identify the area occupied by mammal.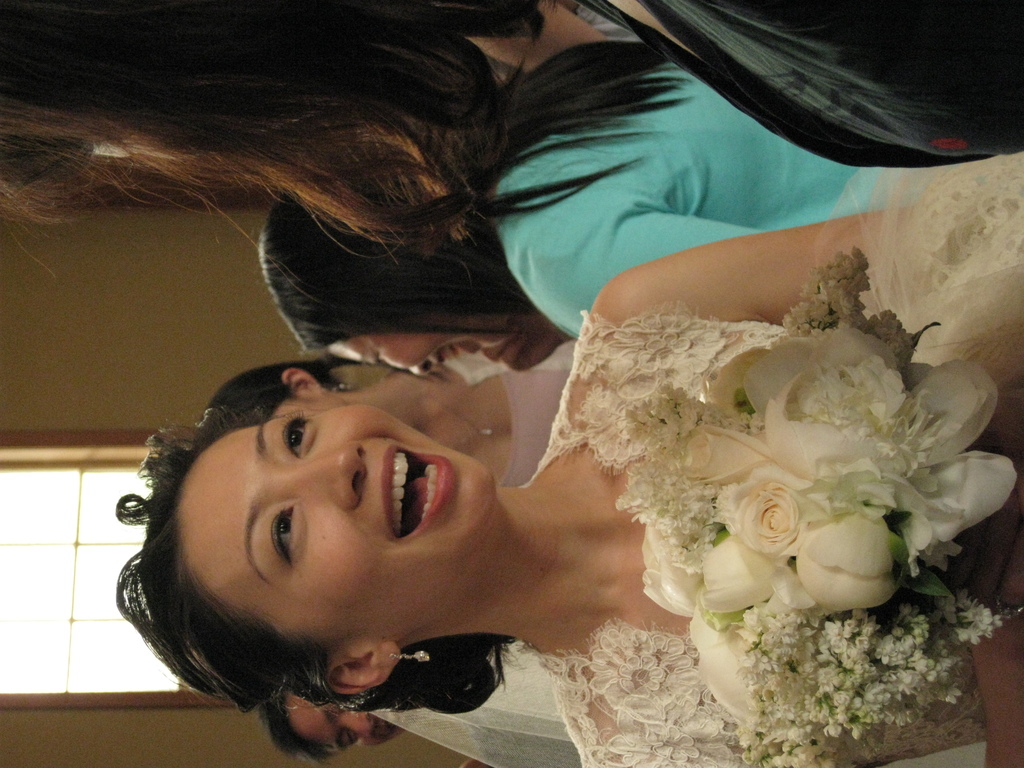
Area: bbox(254, 684, 426, 762).
